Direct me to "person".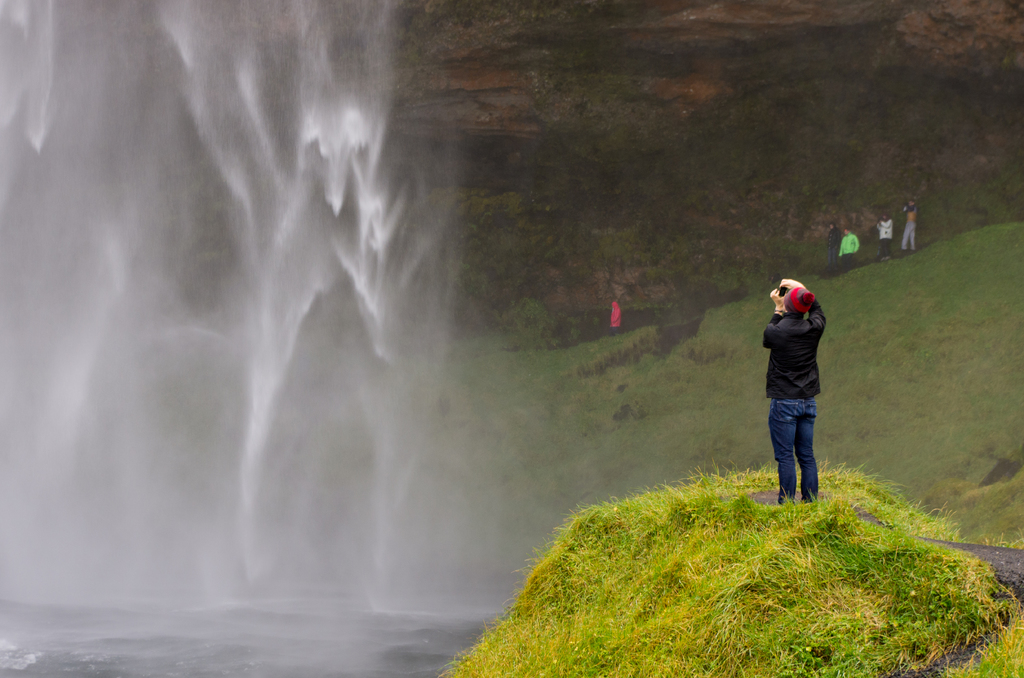
Direction: (757, 259, 835, 511).
